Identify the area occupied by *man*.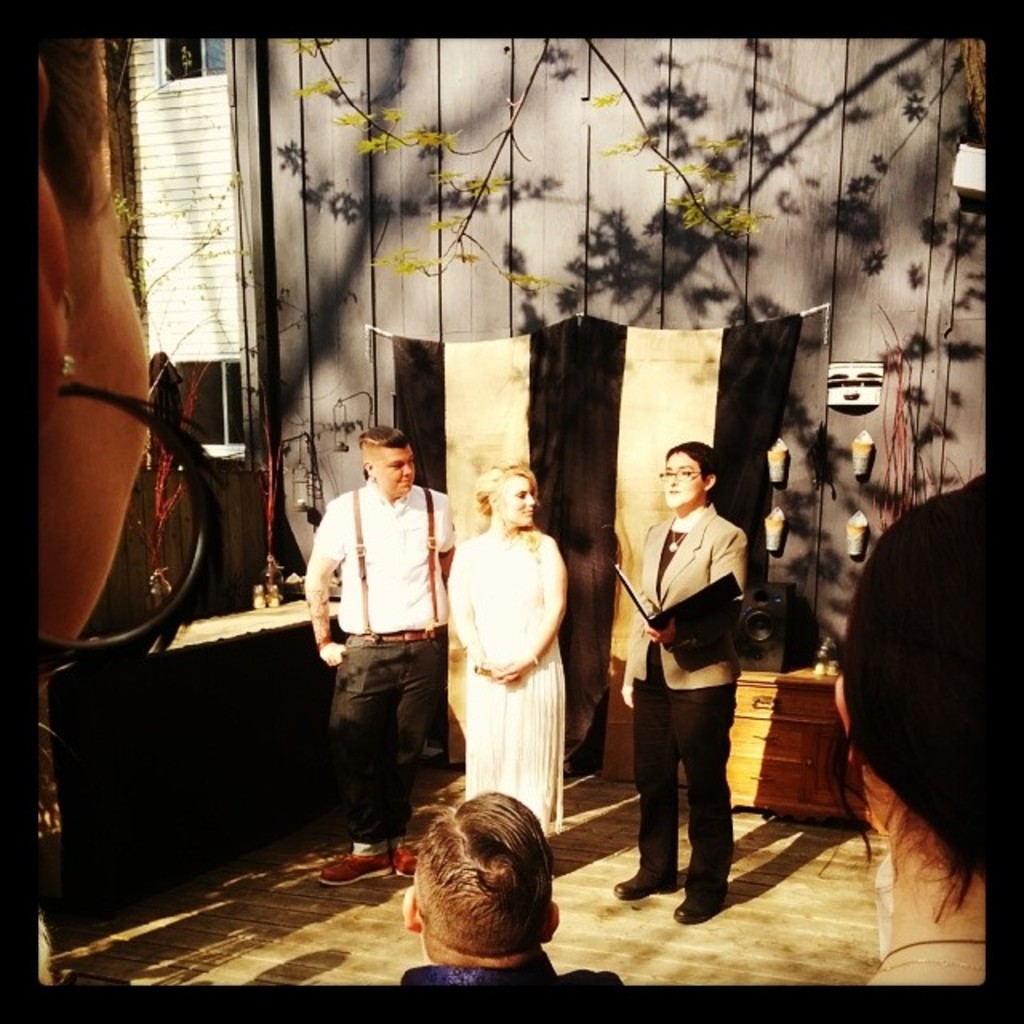
Area: [x1=392, y1=789, x2=637, y2=982].
